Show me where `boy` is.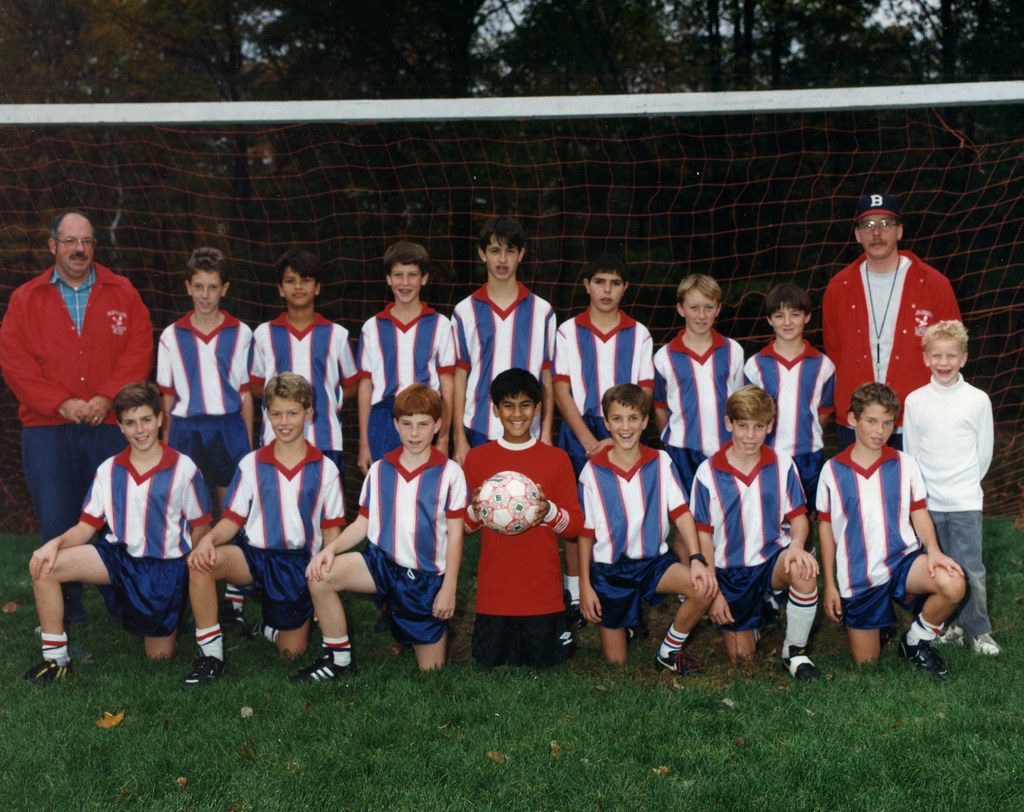
`boy` is at x1=155 y1=244 x2=255 y2=635.
